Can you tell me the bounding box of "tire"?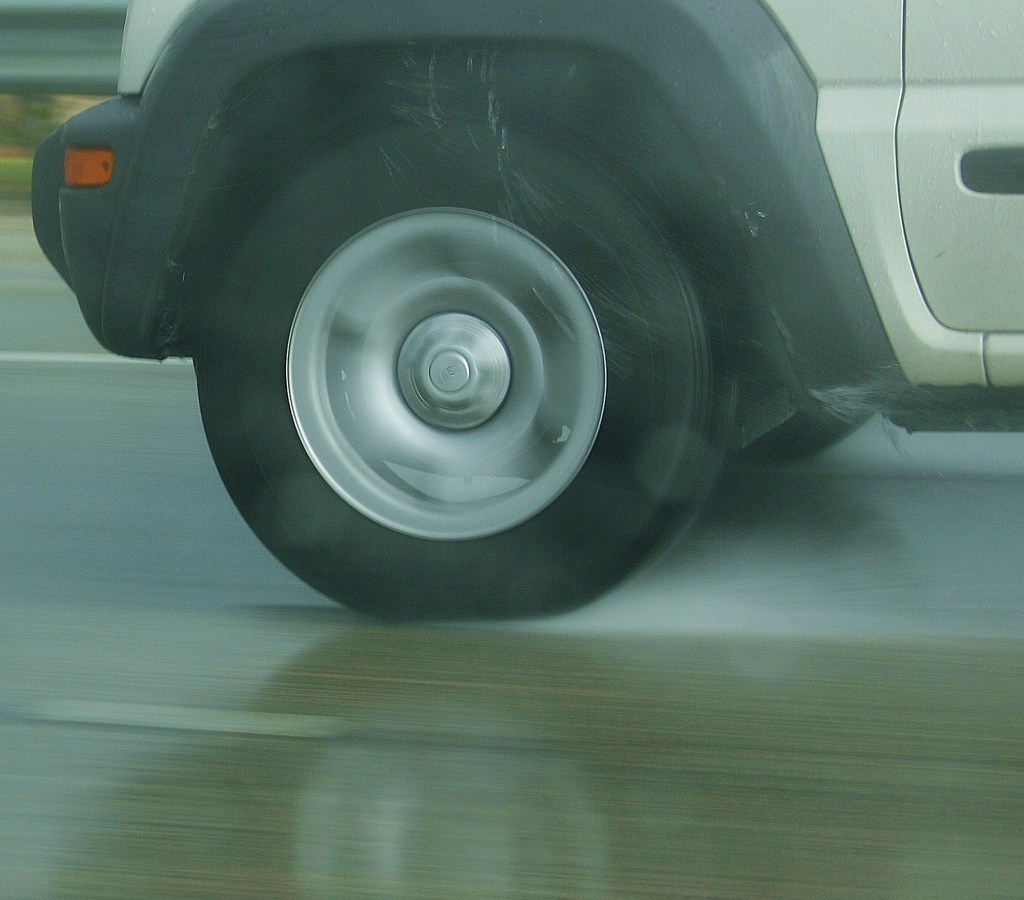
box=[727, 408, 874, 465].
